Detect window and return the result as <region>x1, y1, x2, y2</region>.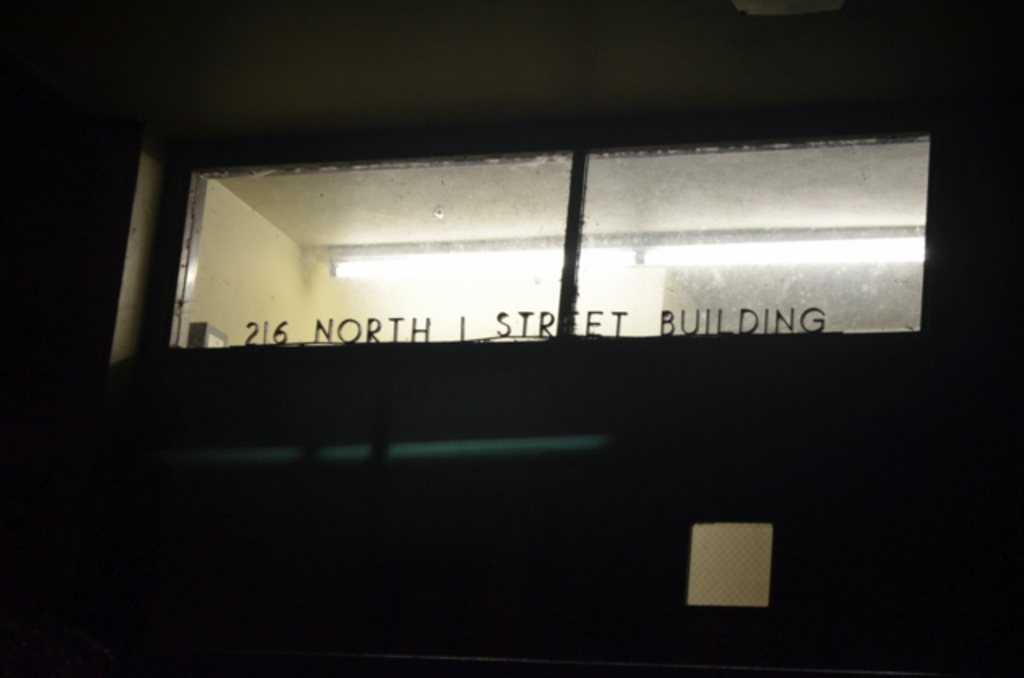
<region>144, 123, 950, 352</region>.
